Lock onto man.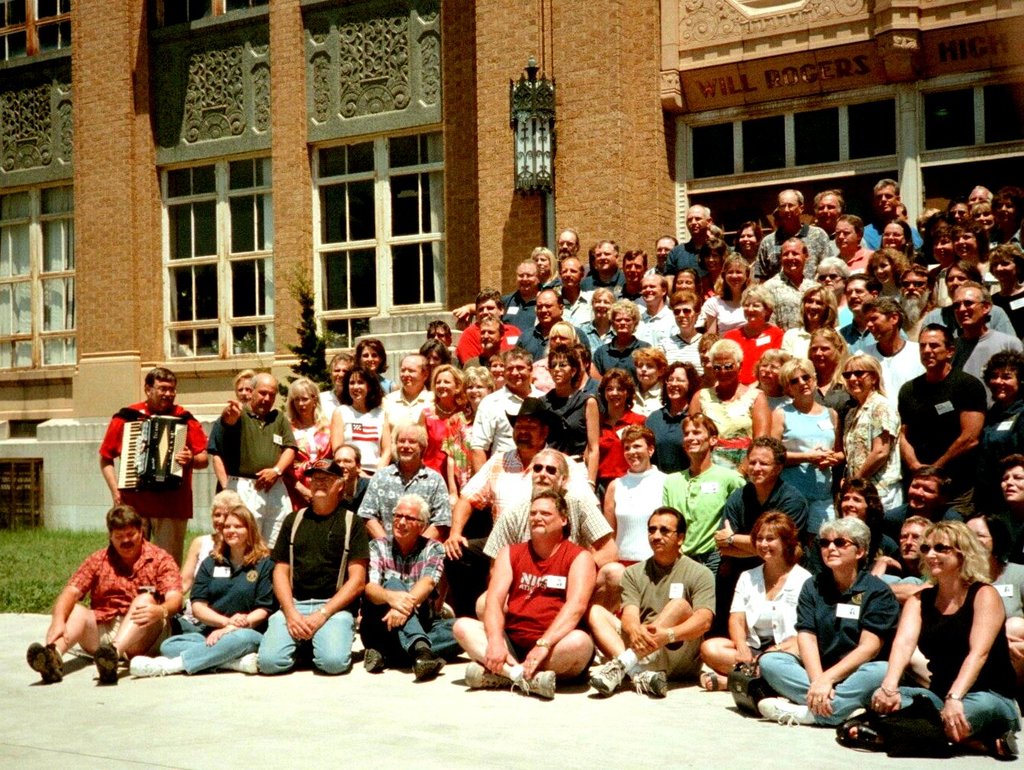
Locked: select_region(748, 238, 828, 331).
